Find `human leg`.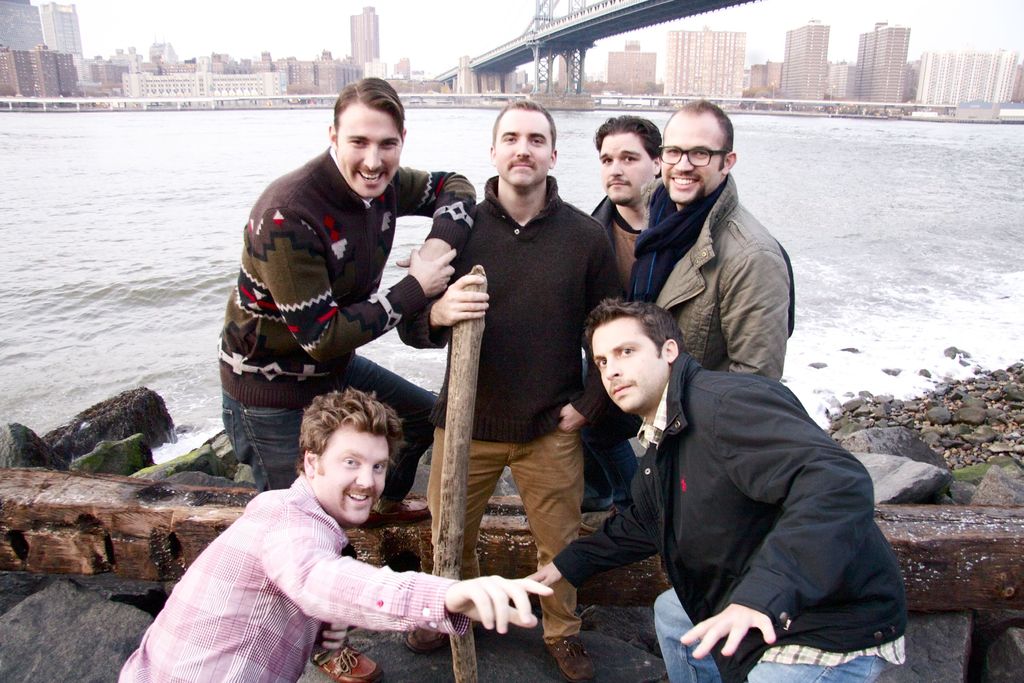
x1=345, y1=359, x2=442, y2=514.
